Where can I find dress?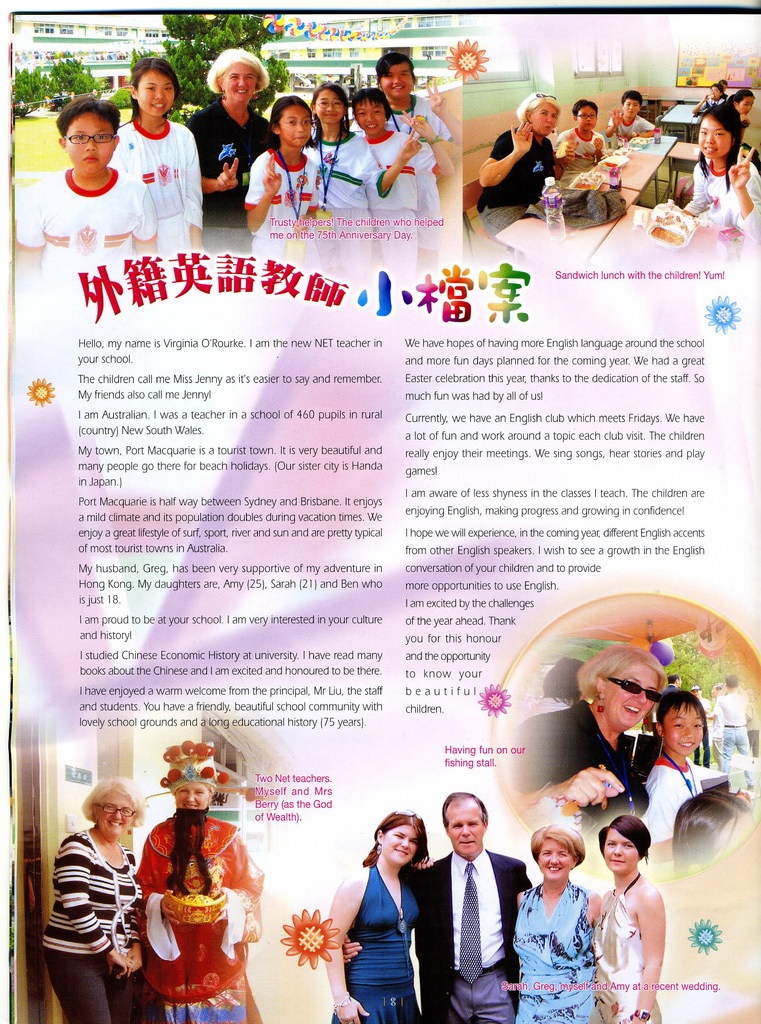
You can find it at l=520, t=876, r=598, b=1023.
